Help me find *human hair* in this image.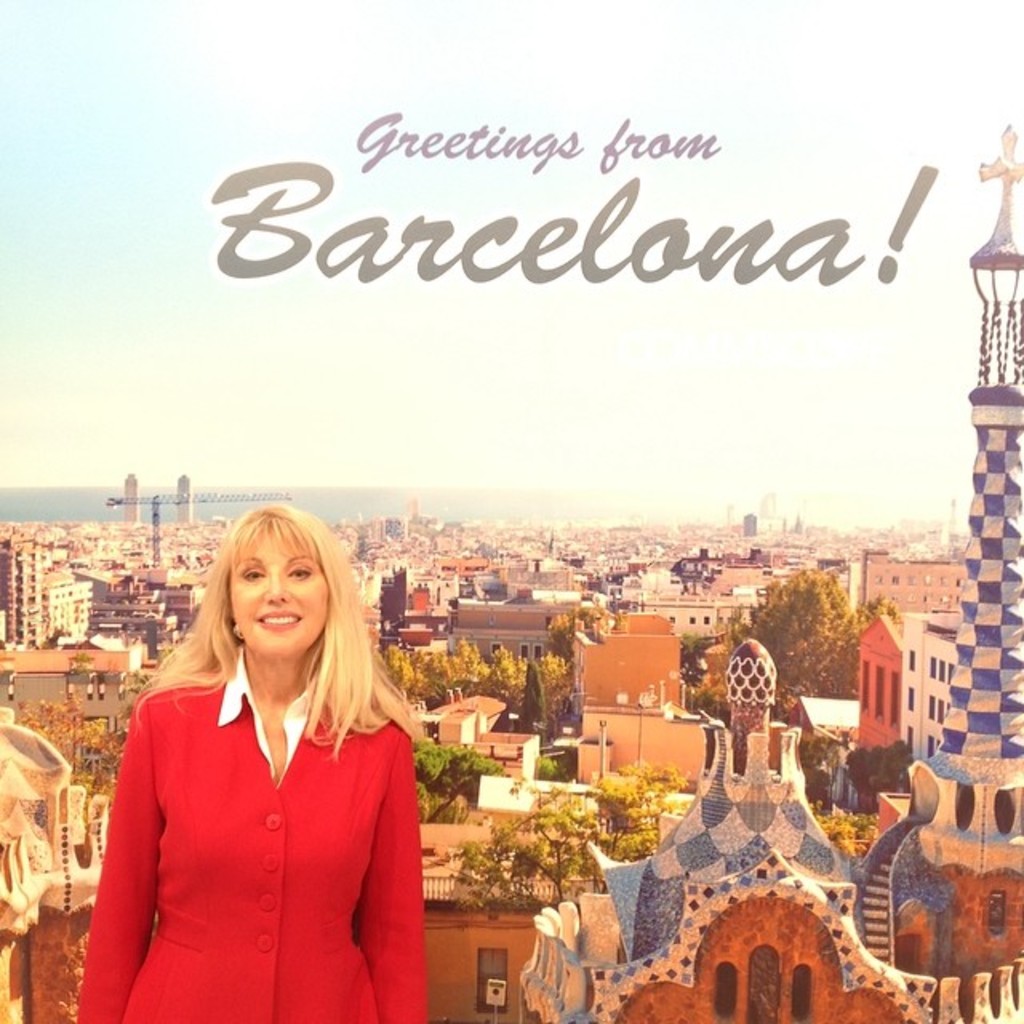
Found it: [left=147, top=483, right=418, bottom=795].
